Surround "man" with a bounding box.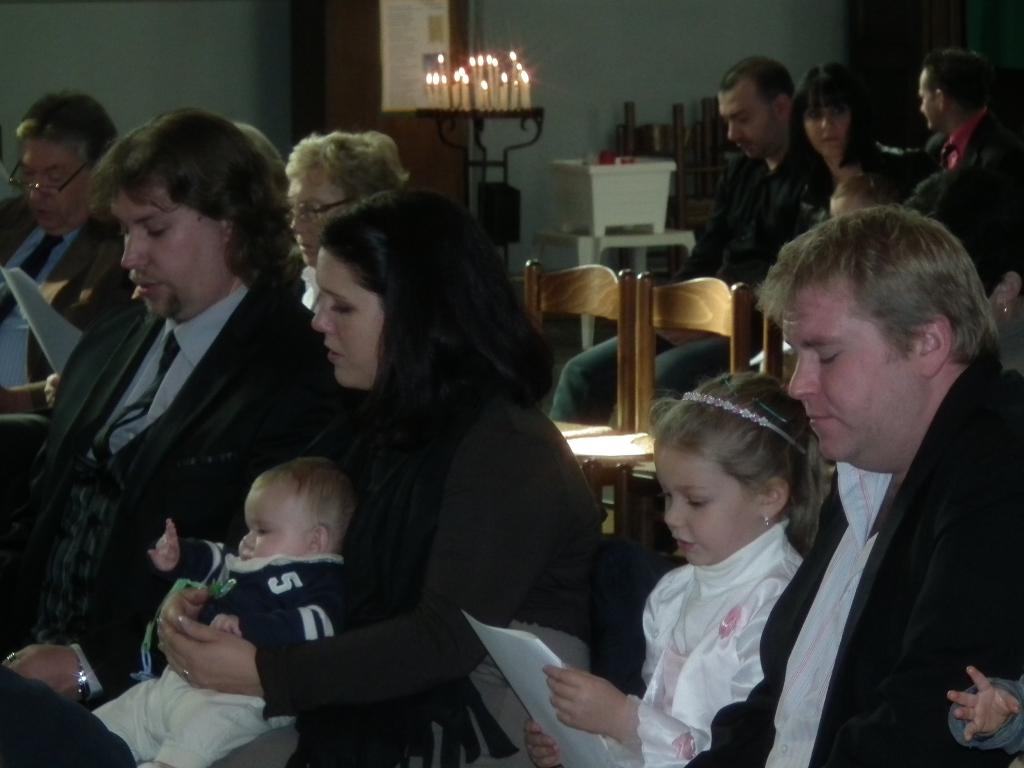
Rect(912, 48, 1023, 182).
